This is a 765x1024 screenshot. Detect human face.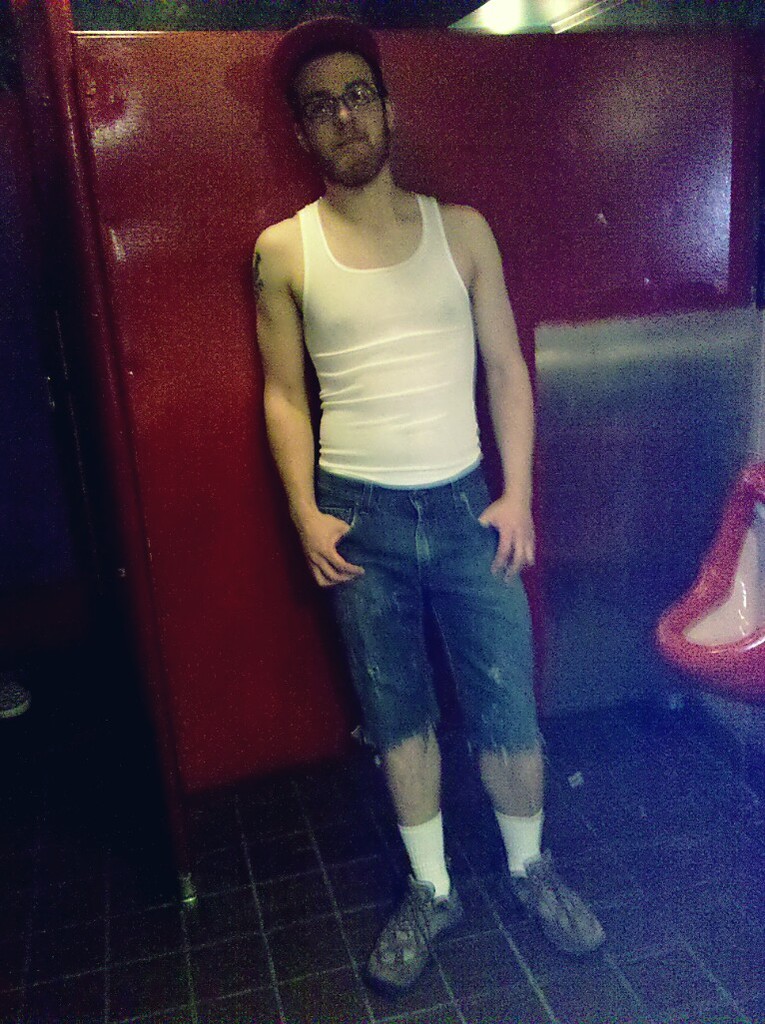
bbox(288, 43, 394, 184).
